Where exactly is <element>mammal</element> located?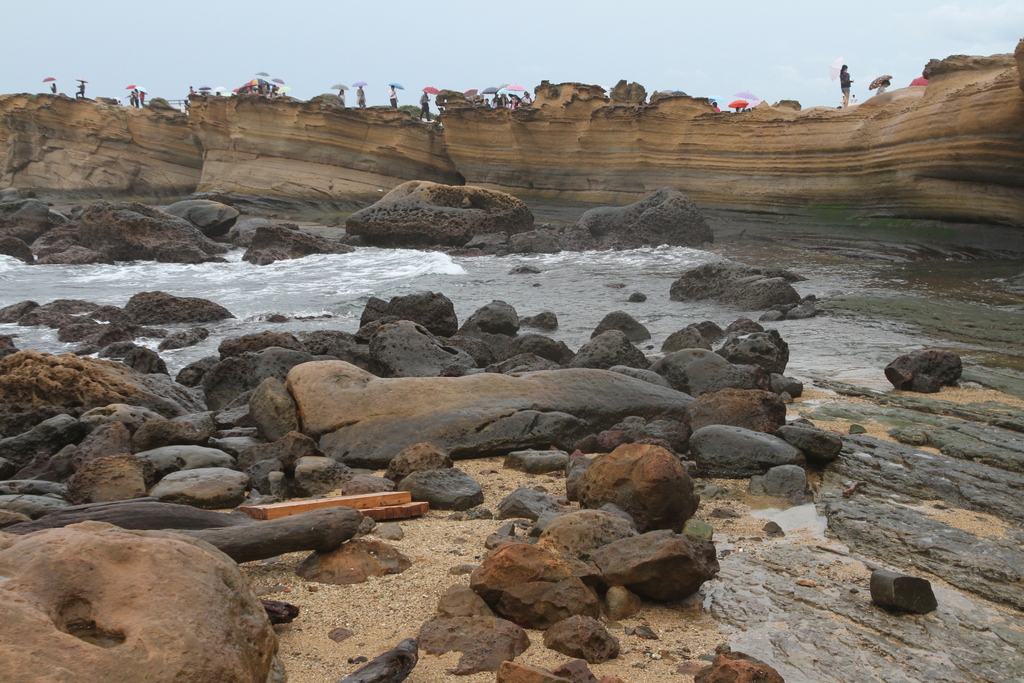
Its bounding box is 126,88,136,103.
